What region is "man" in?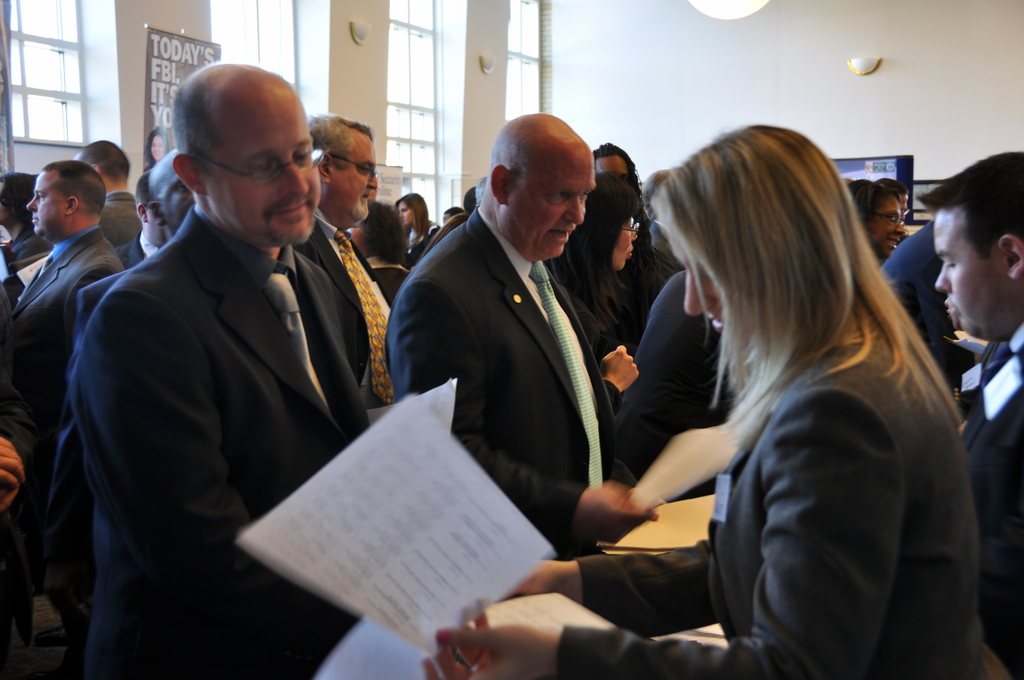
[x1=0, y1=157, x2=123, y2=460].
